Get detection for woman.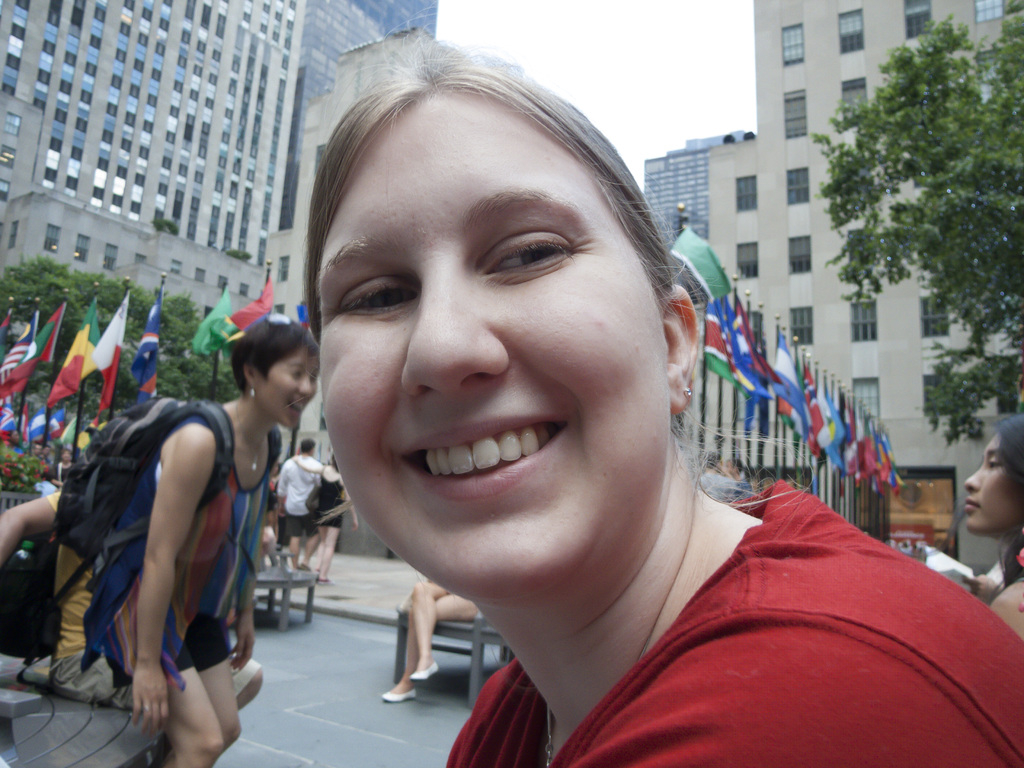
Detection: x1=79, y1=309, x2=324, y2=767.
